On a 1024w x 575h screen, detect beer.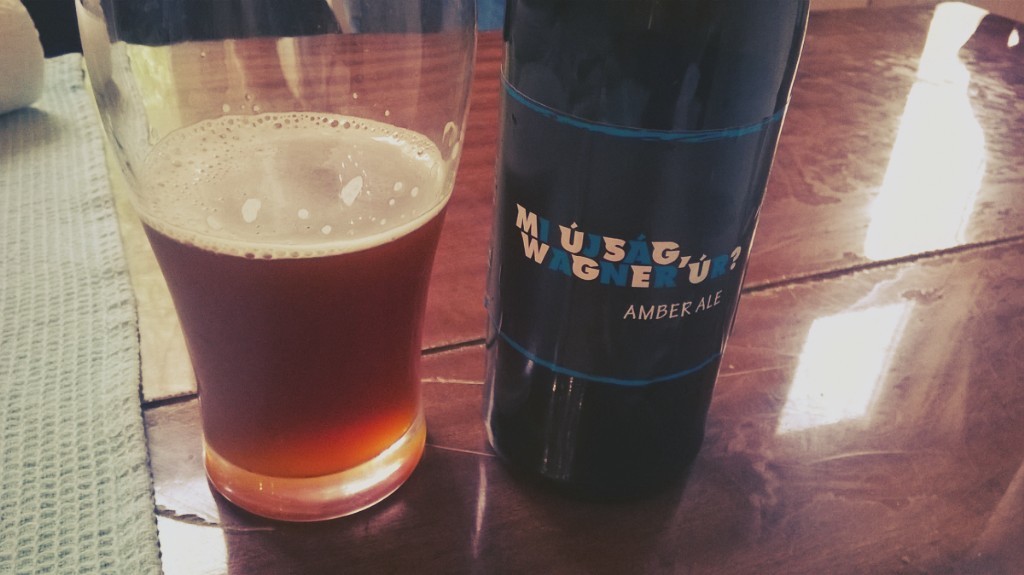
128 109 451 474.
